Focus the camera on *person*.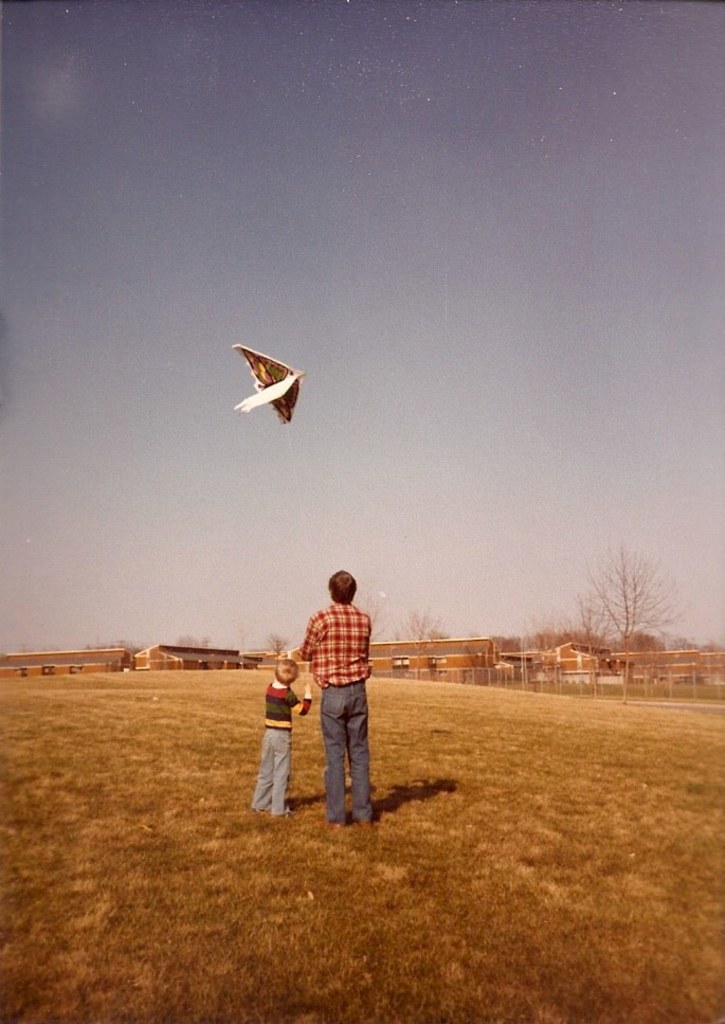
Focus region: crop(246, 655, 313, 818).
